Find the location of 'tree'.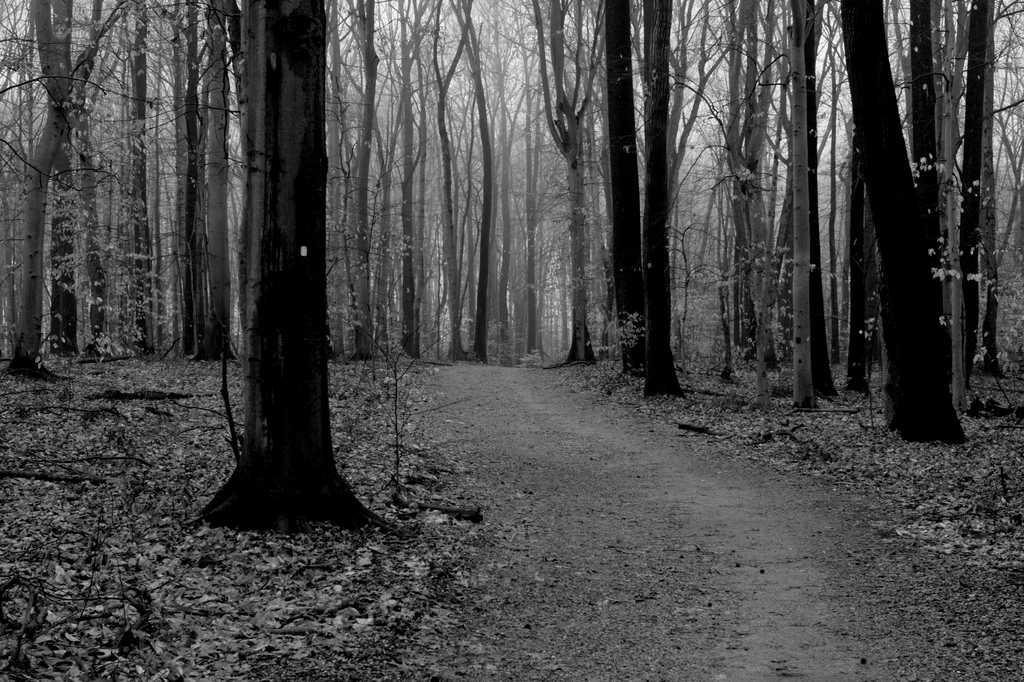
Location: {"x1": 184, "y1": 0, "x2": 387, "y2": 532}.
